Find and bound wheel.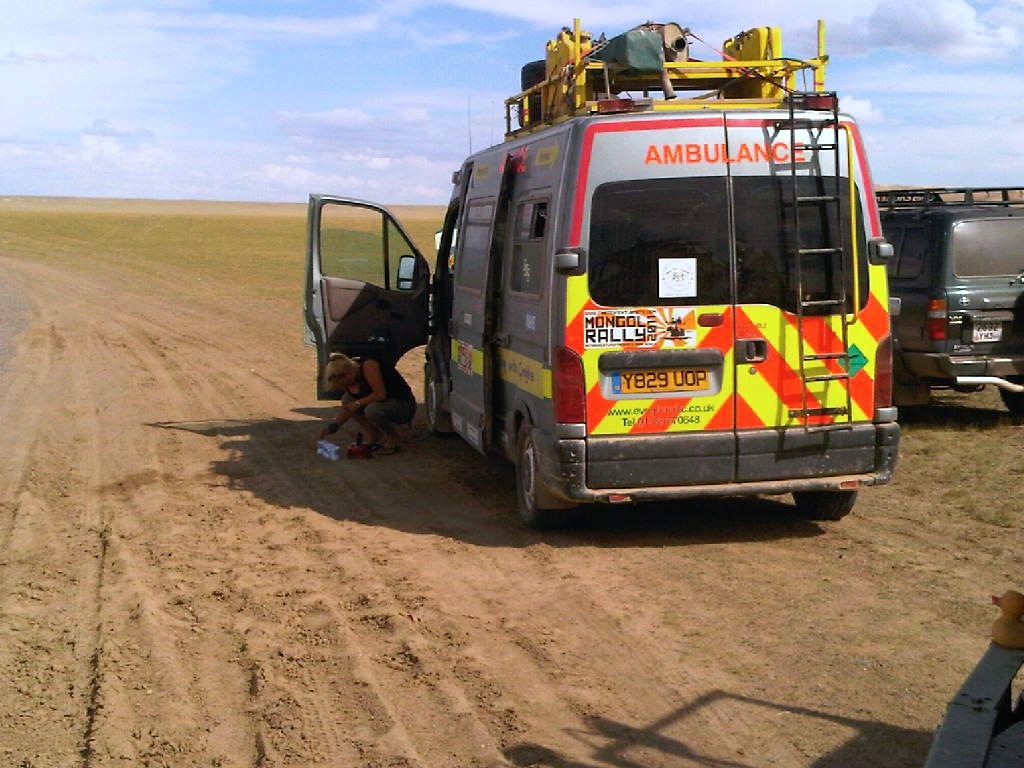
Bound: BBox(424, 357, 441, 433).
